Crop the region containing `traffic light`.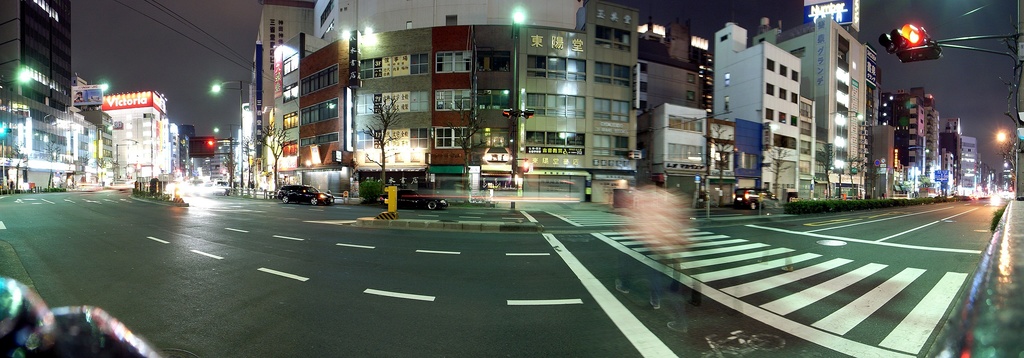
Crop region: [486, 182, 493, 188].
